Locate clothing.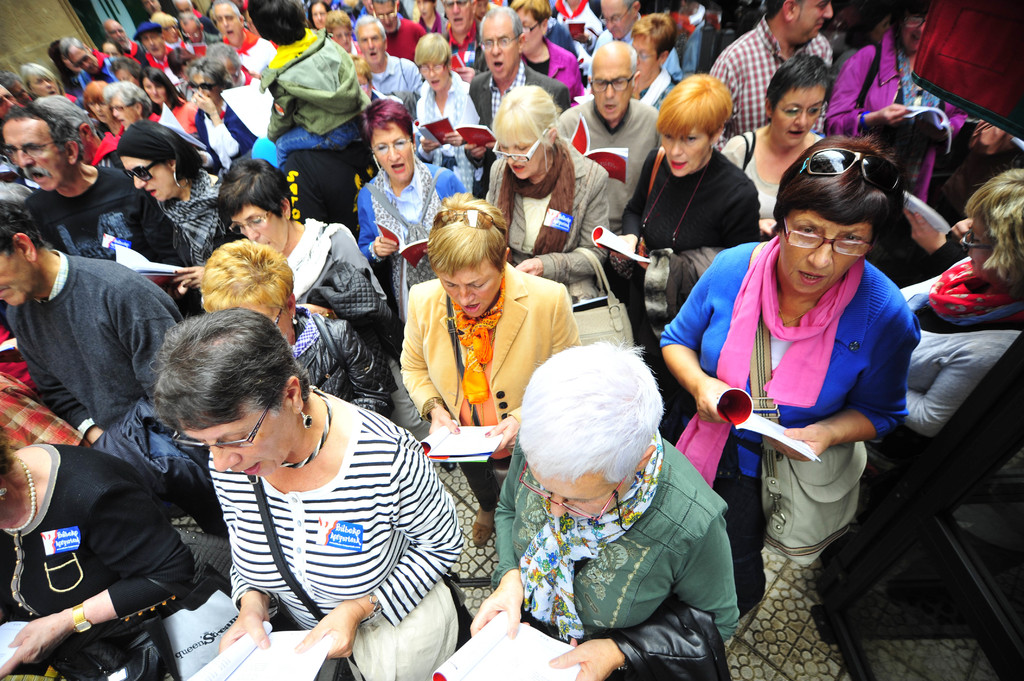
Bounding box: select_region(730, 136, 770, 236).
